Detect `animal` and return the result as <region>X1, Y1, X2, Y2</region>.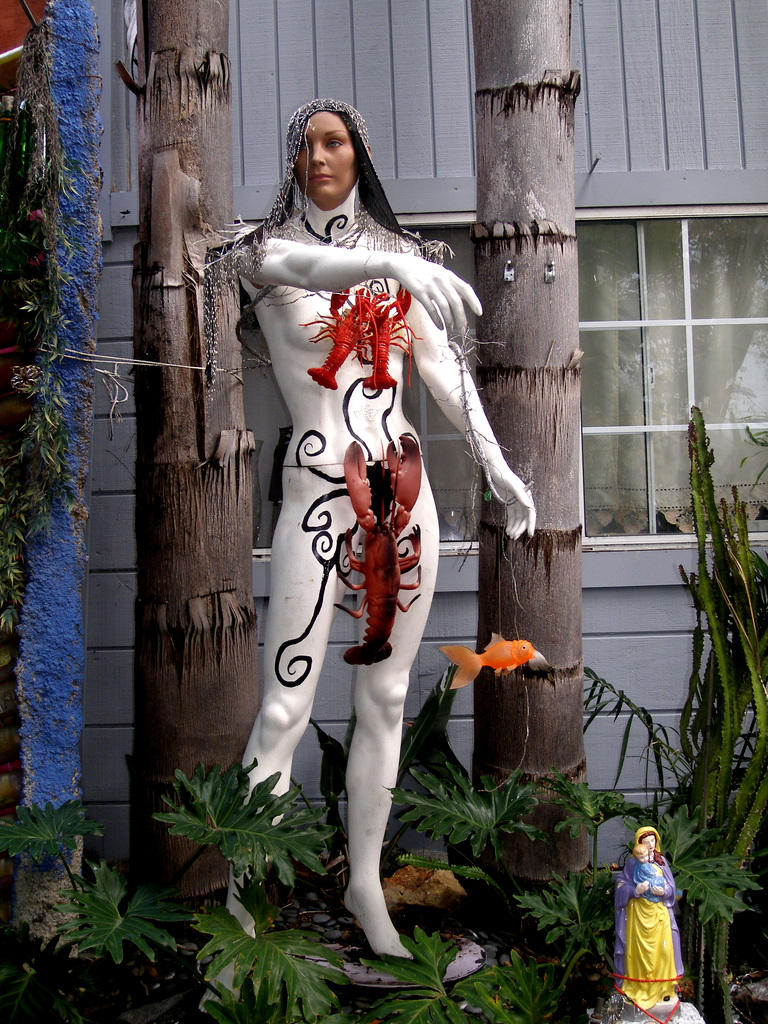
<region>430, 629, 548, 691</region>.
